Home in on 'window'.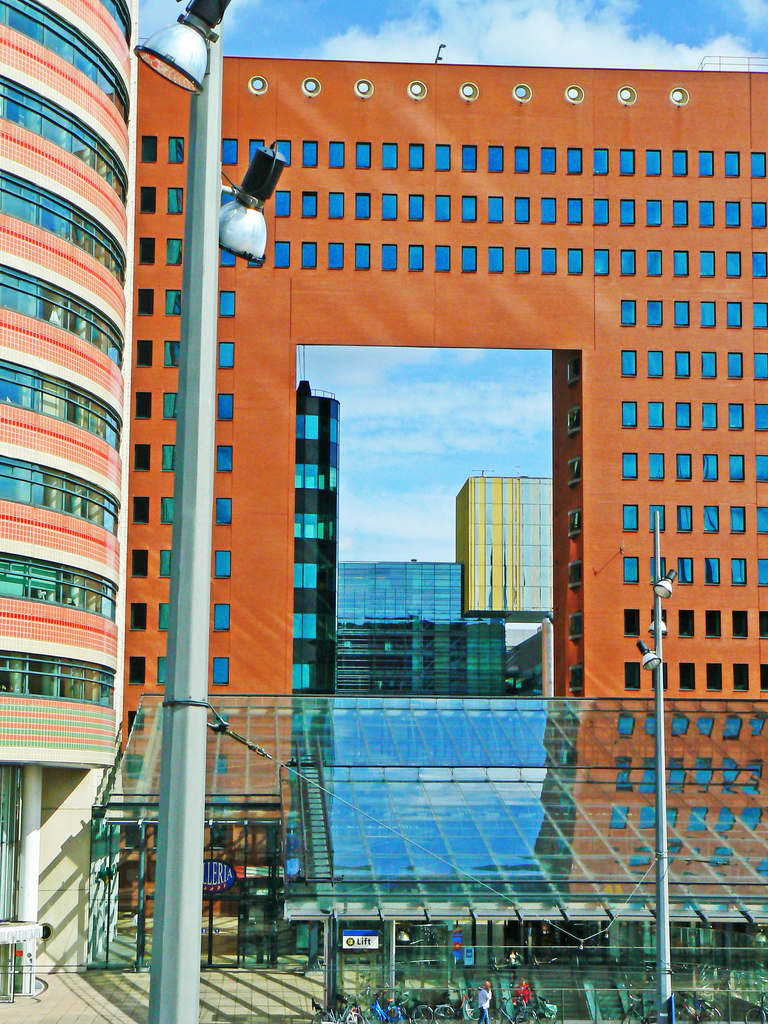
Homed in at [left=543, top=197, right=558, bottom=225].
